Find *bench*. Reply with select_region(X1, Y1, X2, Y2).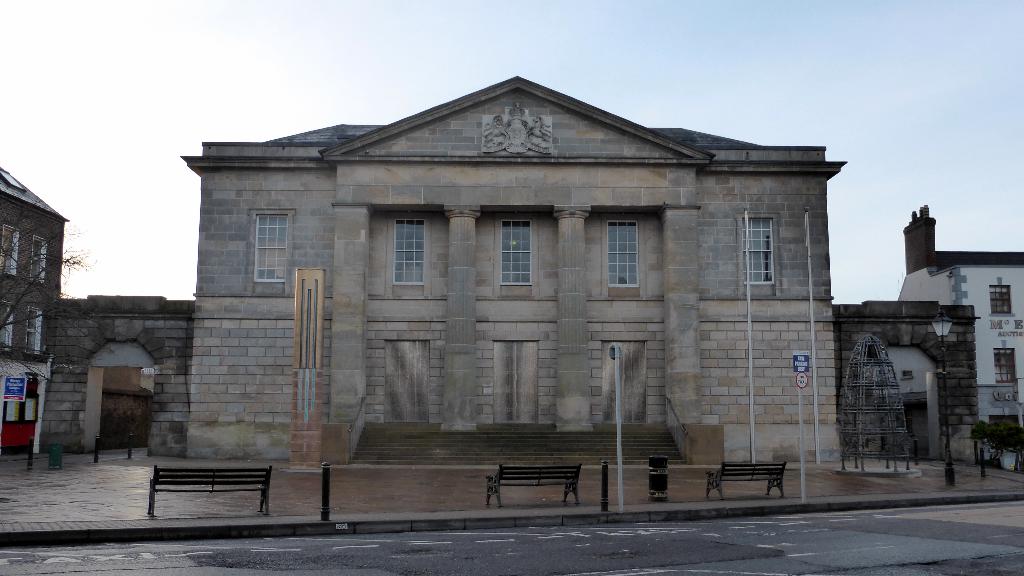
select_region(134, 454, 276, 526).
